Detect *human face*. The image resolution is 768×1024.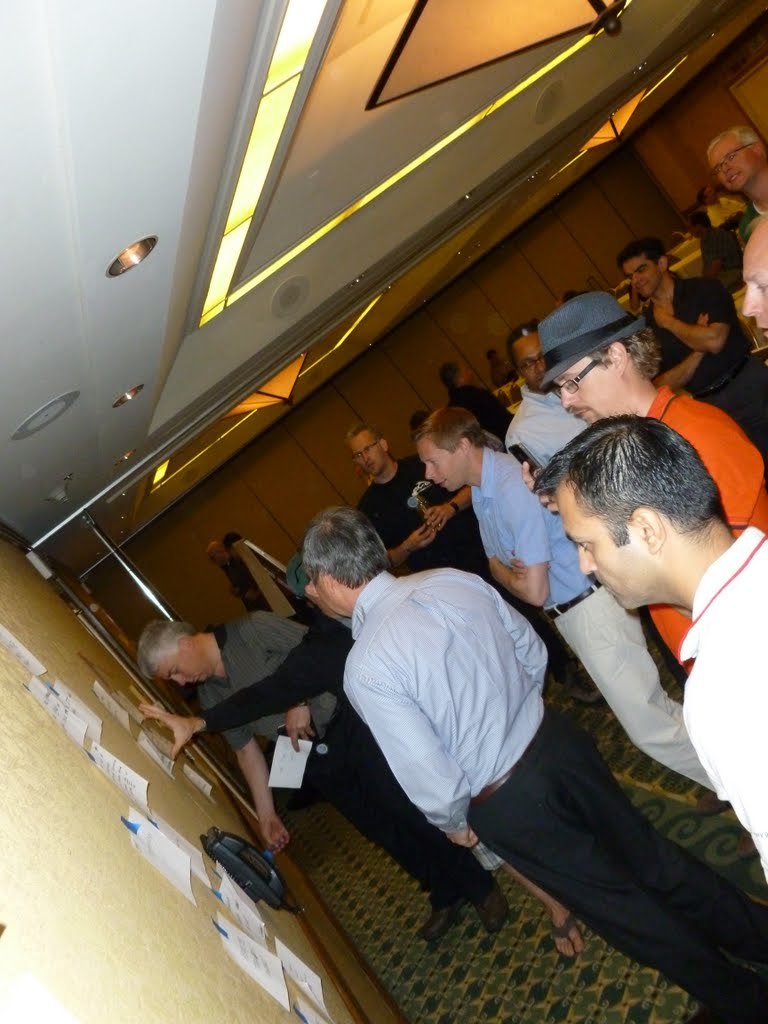
bbox=[353, 440, 383, 476].
